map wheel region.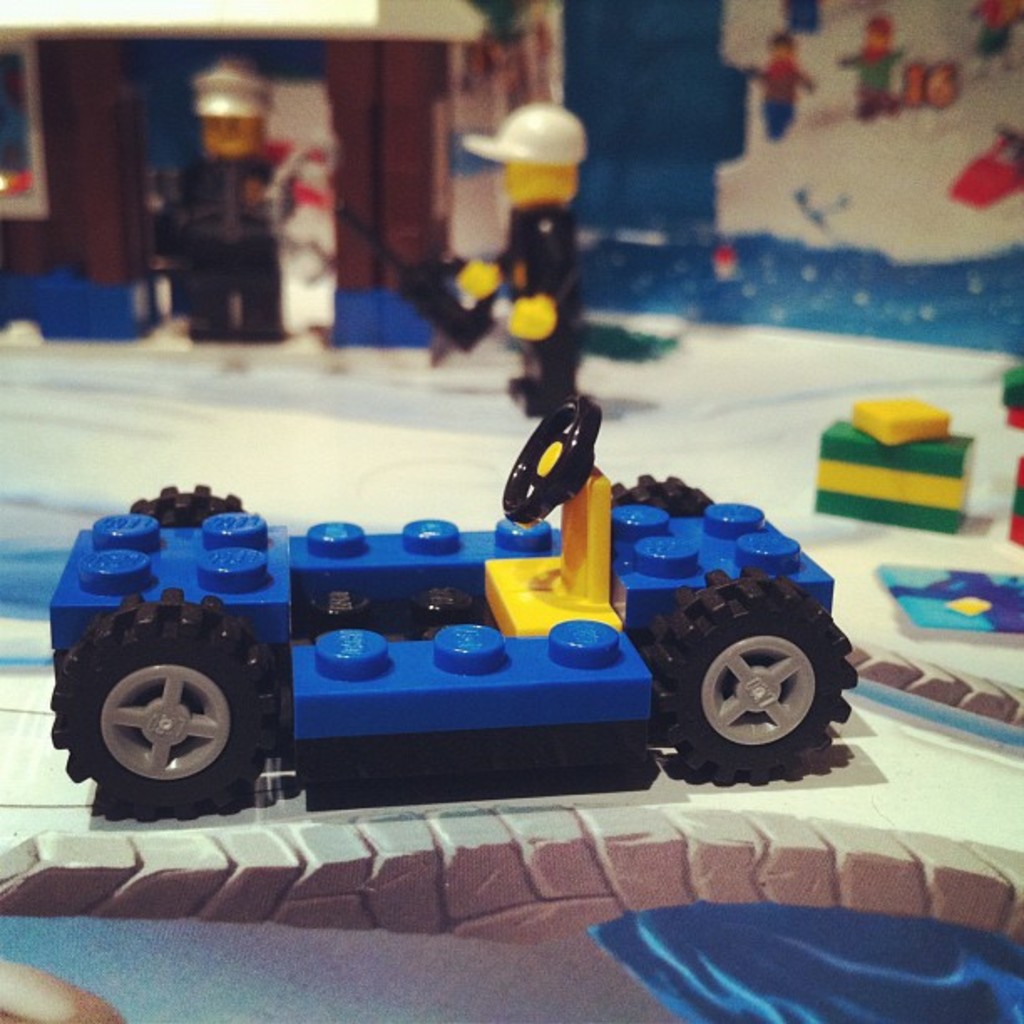
Mapped to [497,383,602,522].
